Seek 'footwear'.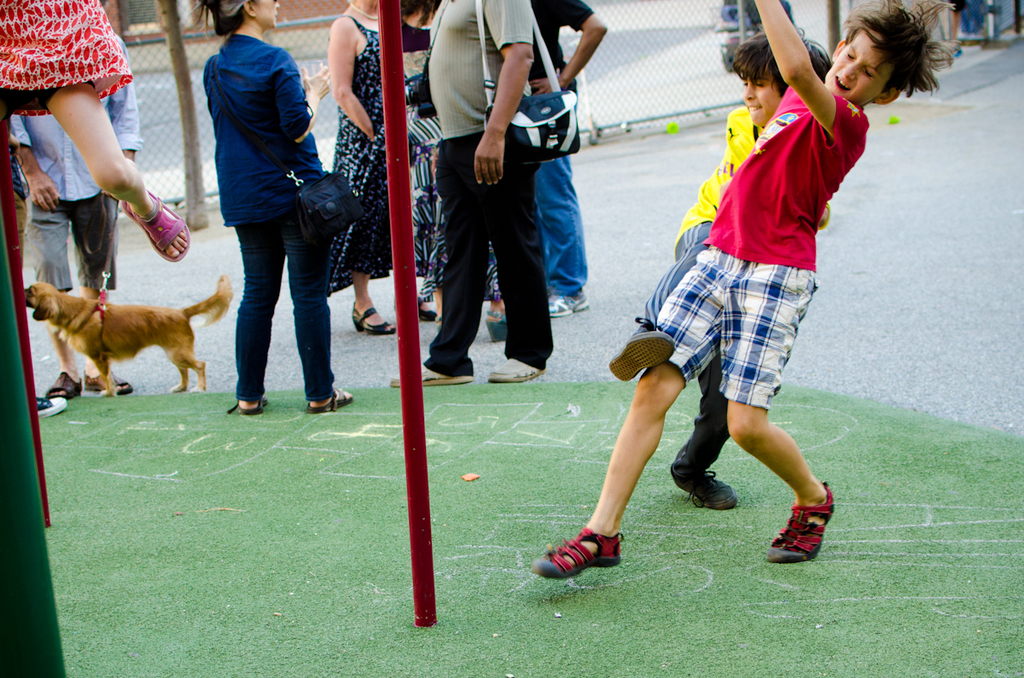
[x1=759, y1=479, x2=838, y2=564].
